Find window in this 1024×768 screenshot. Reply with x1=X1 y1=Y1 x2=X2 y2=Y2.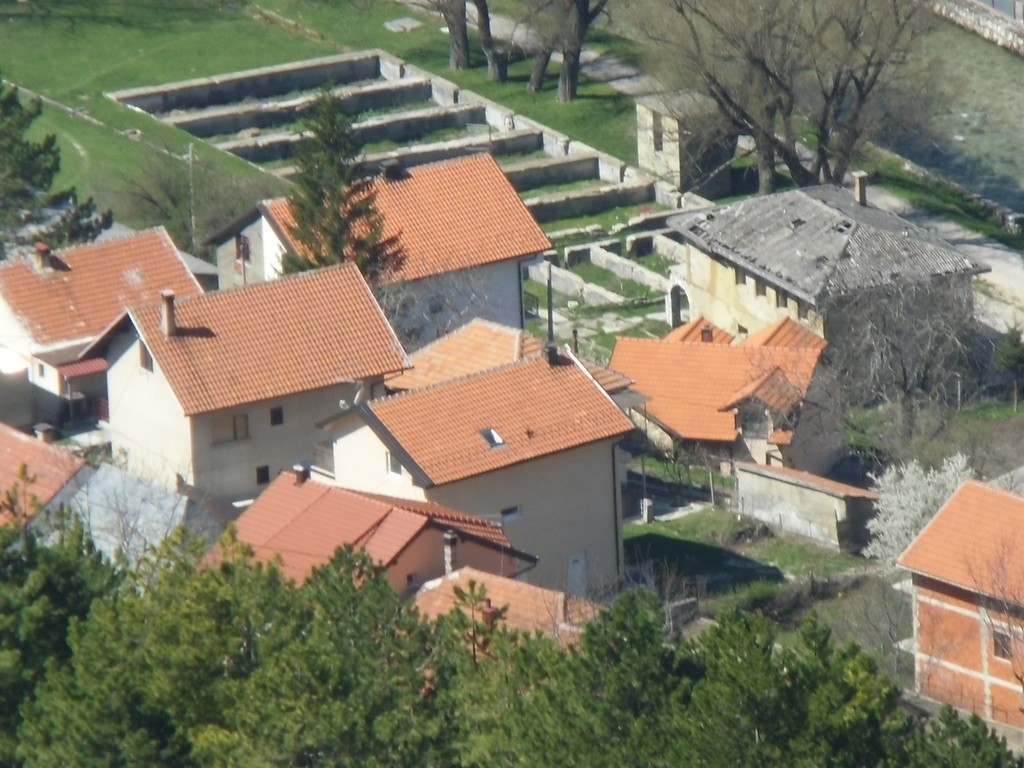
x1=773 y1=292 x2=793 y2=307.
